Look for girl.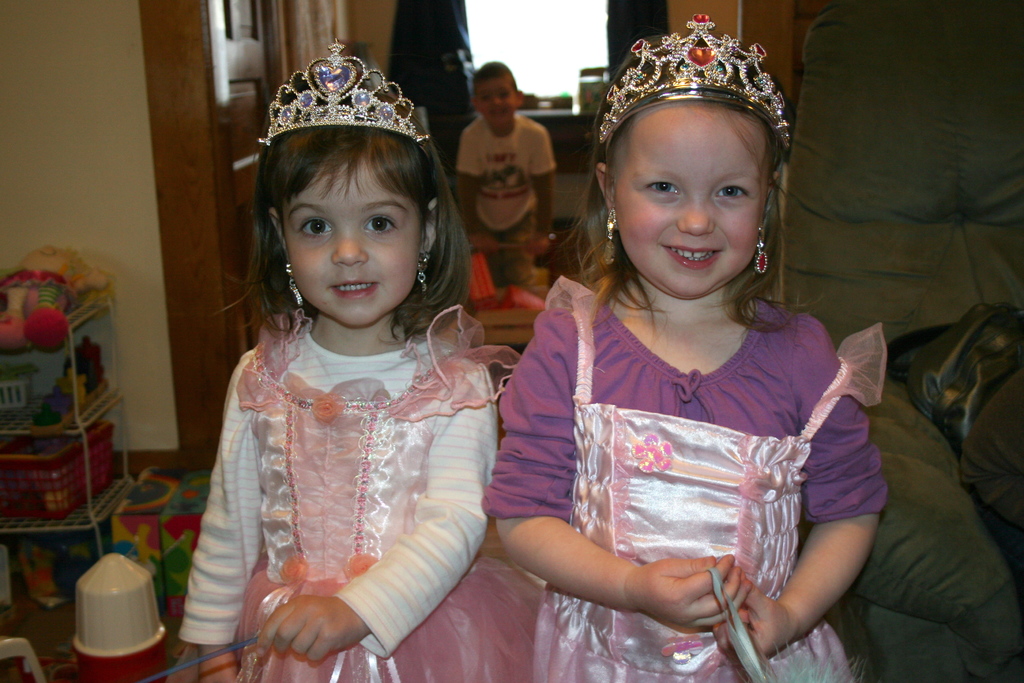
Found: crop(479, 12, 892, 682).
